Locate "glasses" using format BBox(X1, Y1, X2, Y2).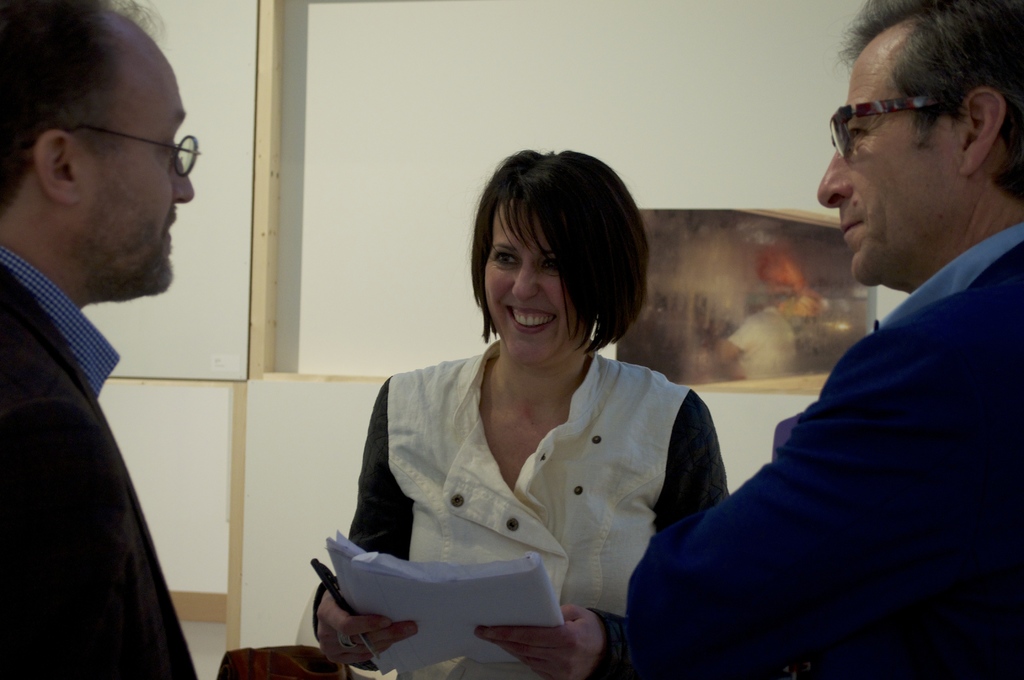
BBox(816, 98, 942, 162).
